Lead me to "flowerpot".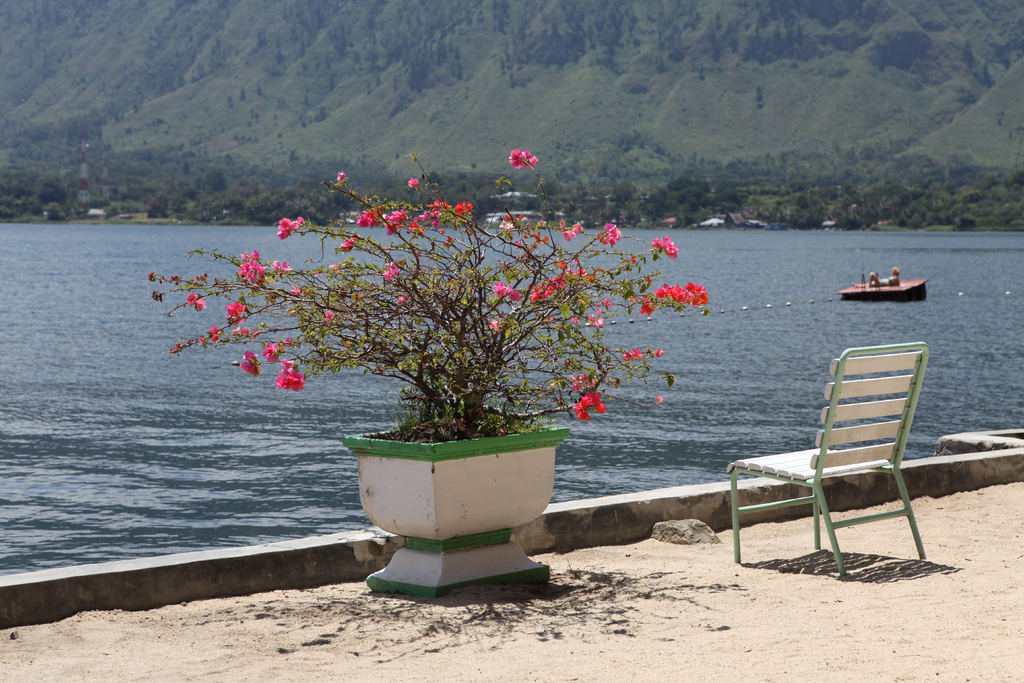
Lead to region(344, 406, 579, 575).
